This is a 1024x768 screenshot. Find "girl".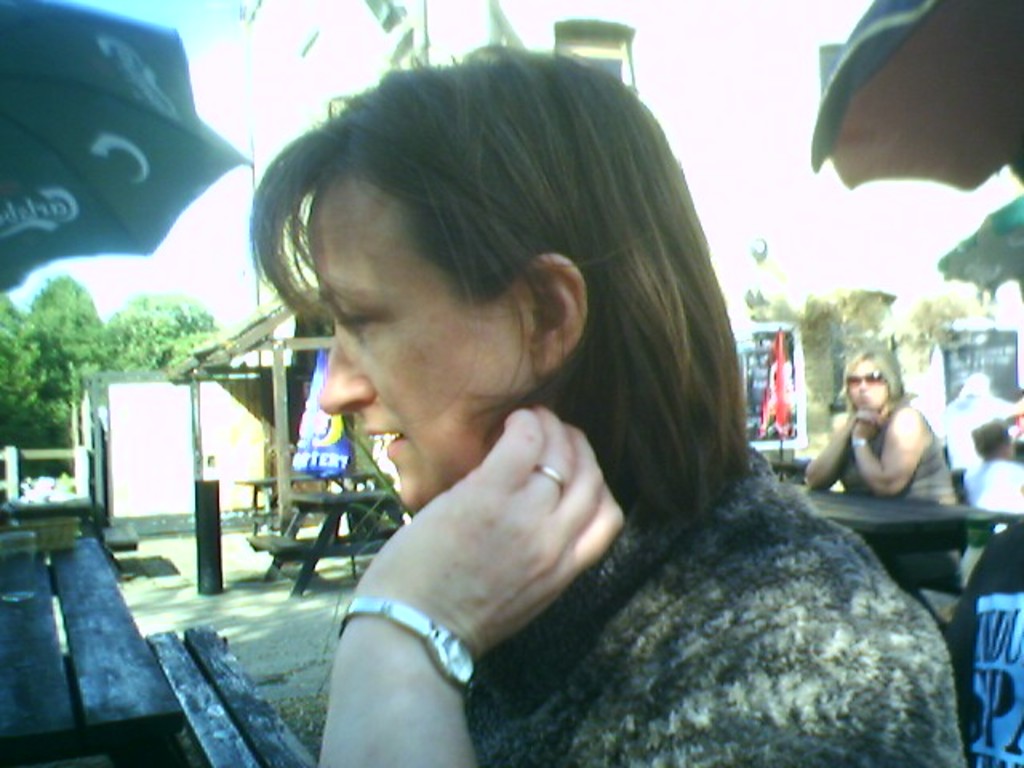
Bounding box: box=[806, 341, 970, 602].
